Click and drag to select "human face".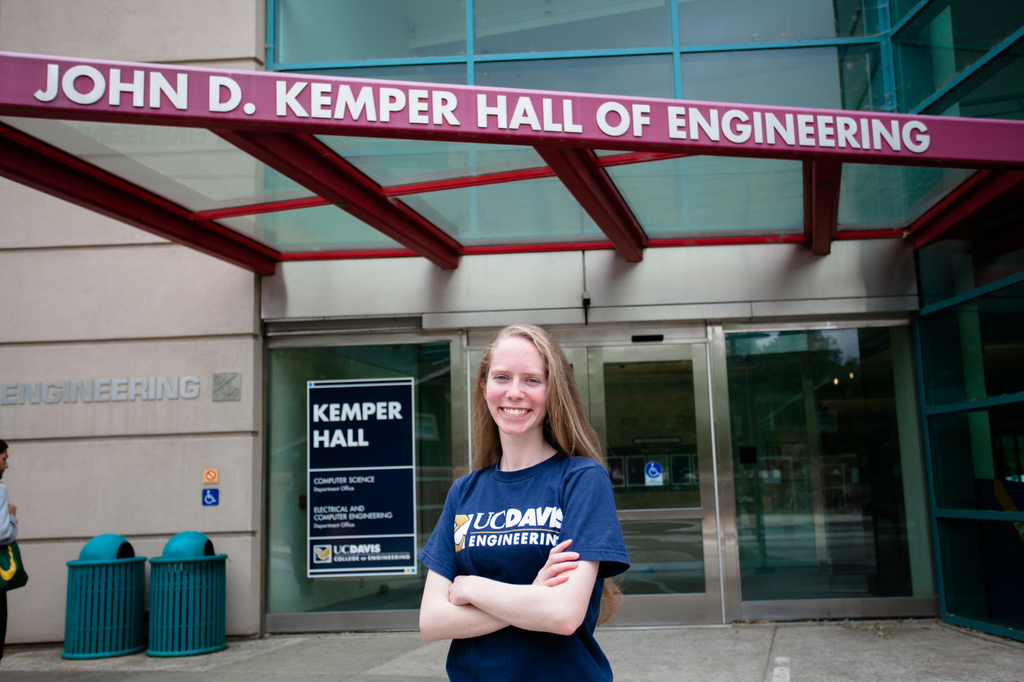
Selection: x1=0 y1=446 x2=11 y2=479.
